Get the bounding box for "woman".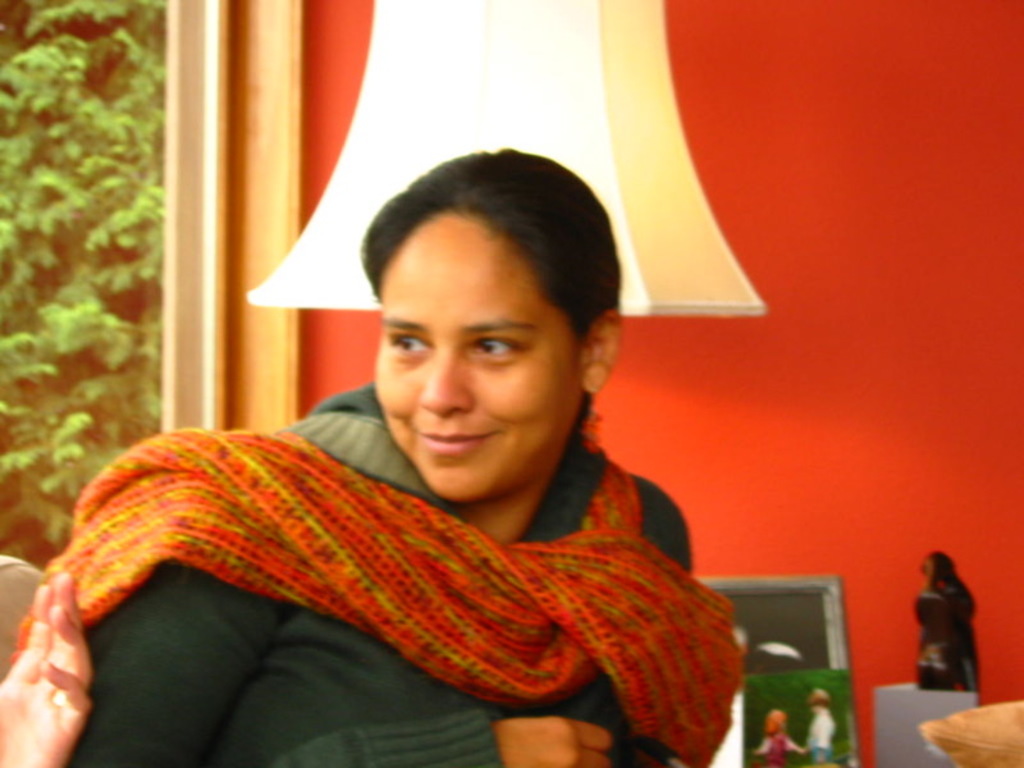
BBox(97, 196, 694, 755).
